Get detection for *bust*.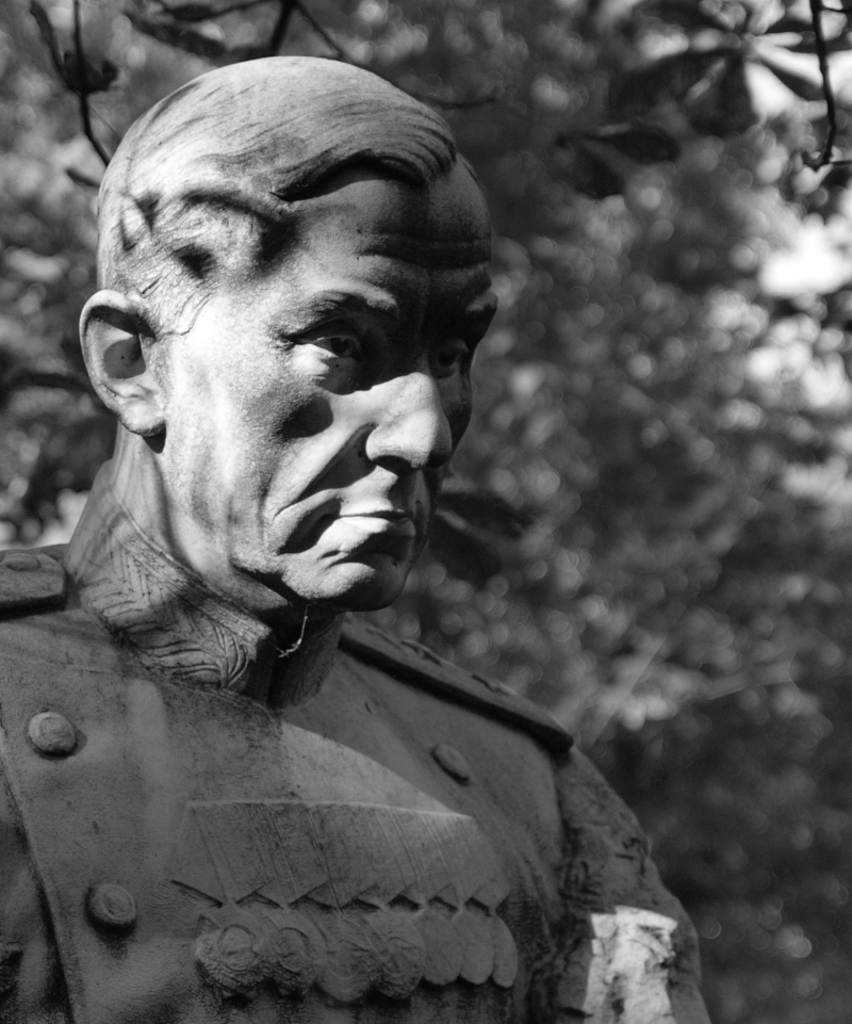
Detection: 0/52/707/1023.
